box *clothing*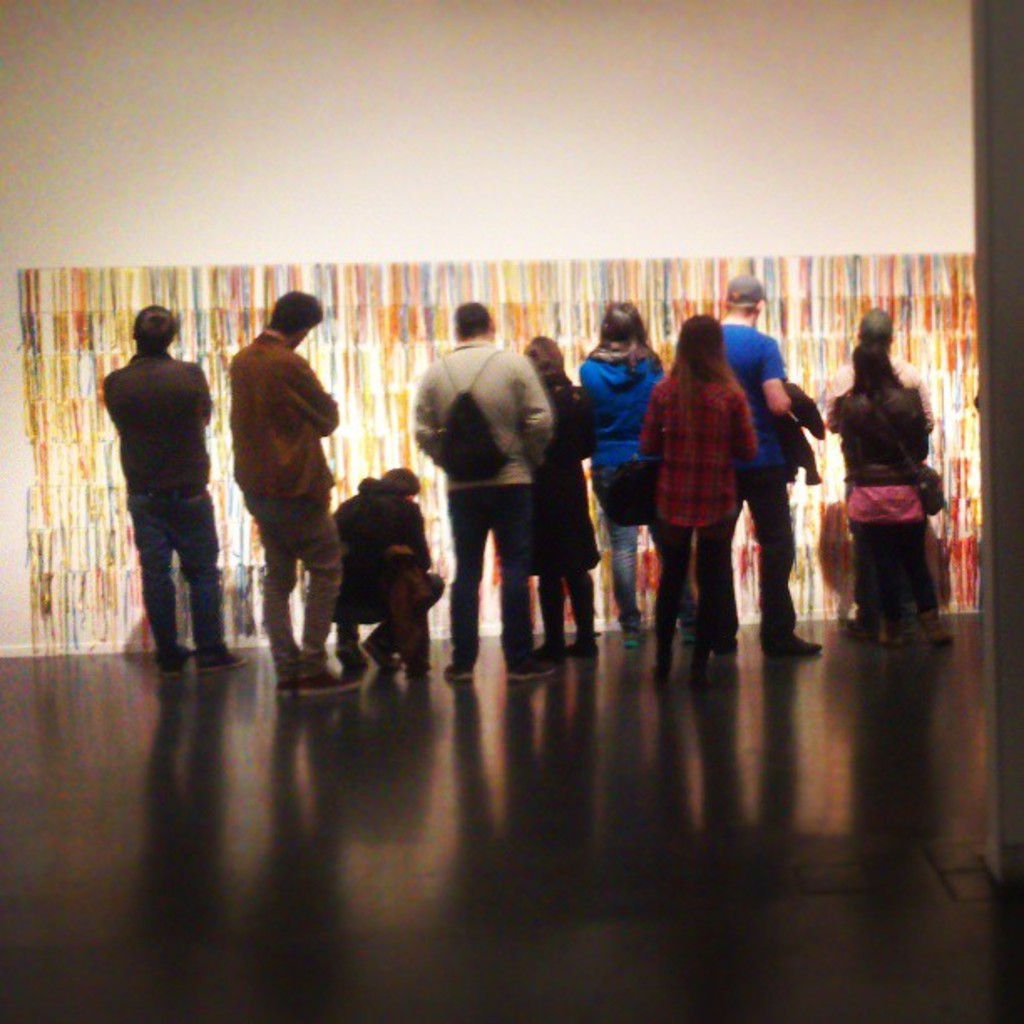
(641,361,756,634)
